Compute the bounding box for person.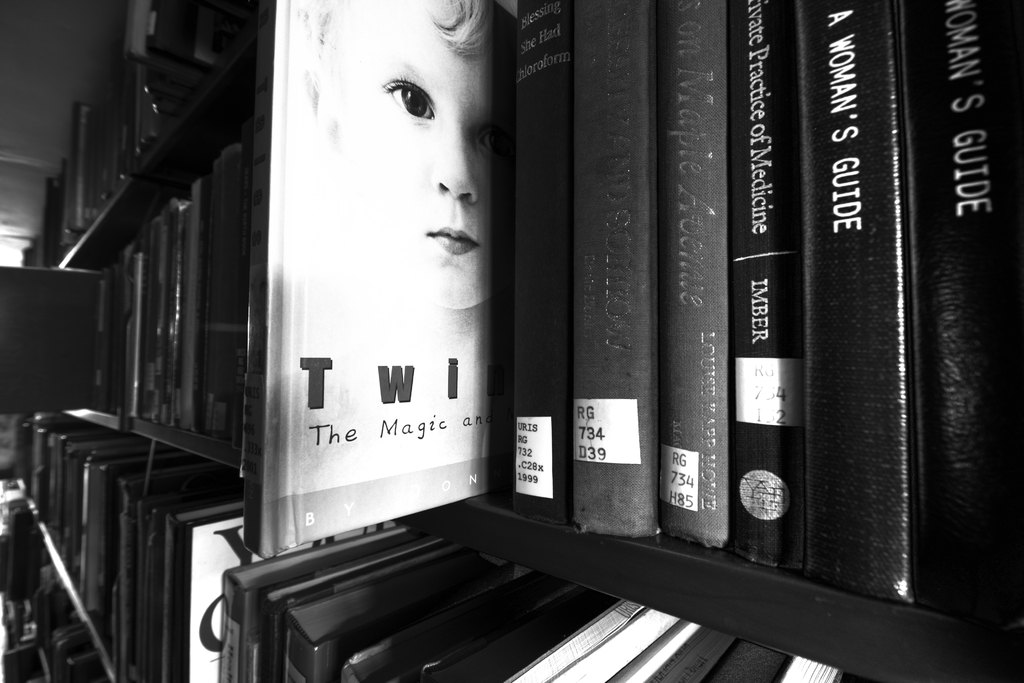
{"x1": 301, "y1": 0, "x2": 487, "y2": 311}.
